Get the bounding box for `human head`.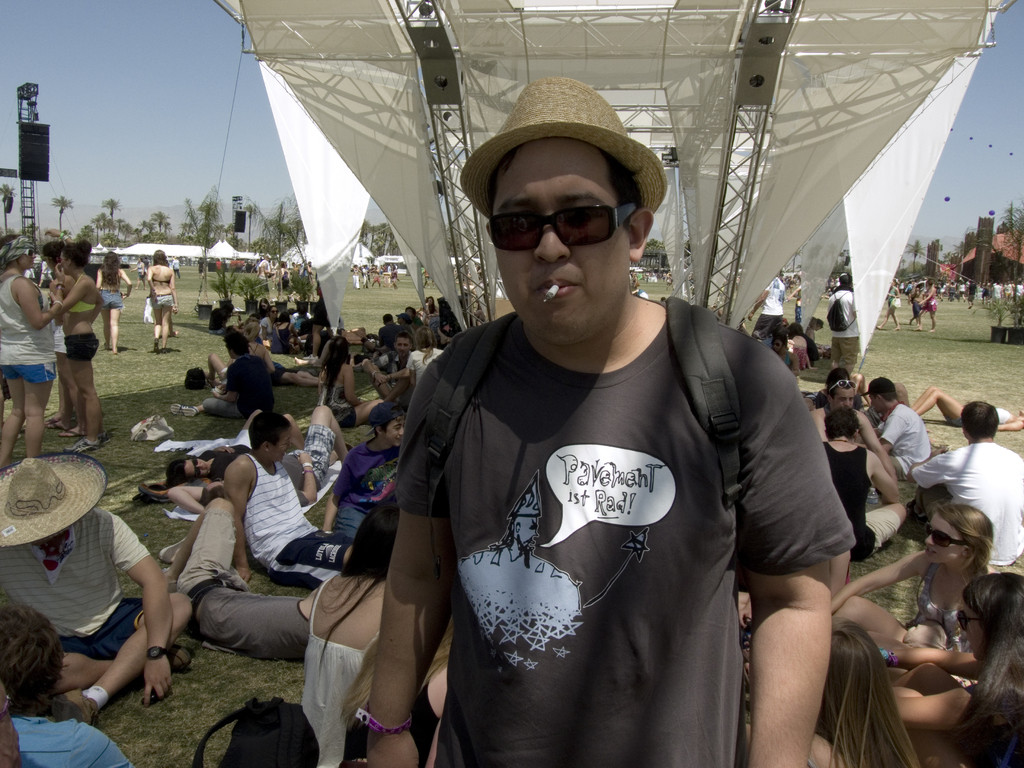
[left=102, top=247, right=120, bottom=271].
